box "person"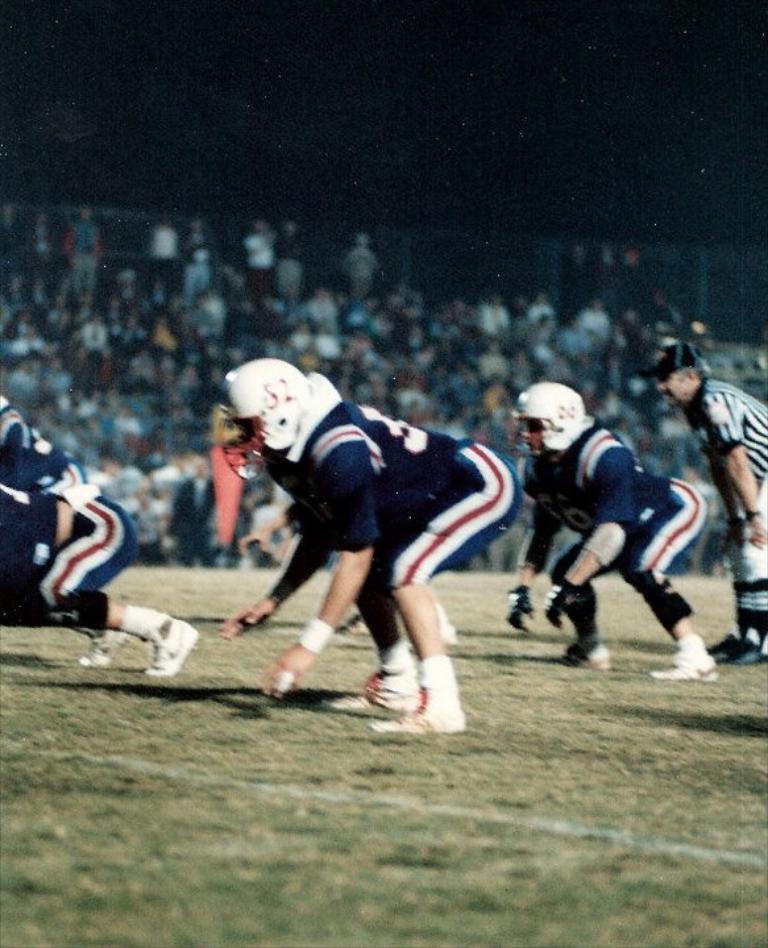
<region>0, 383, 208, 681</region>
